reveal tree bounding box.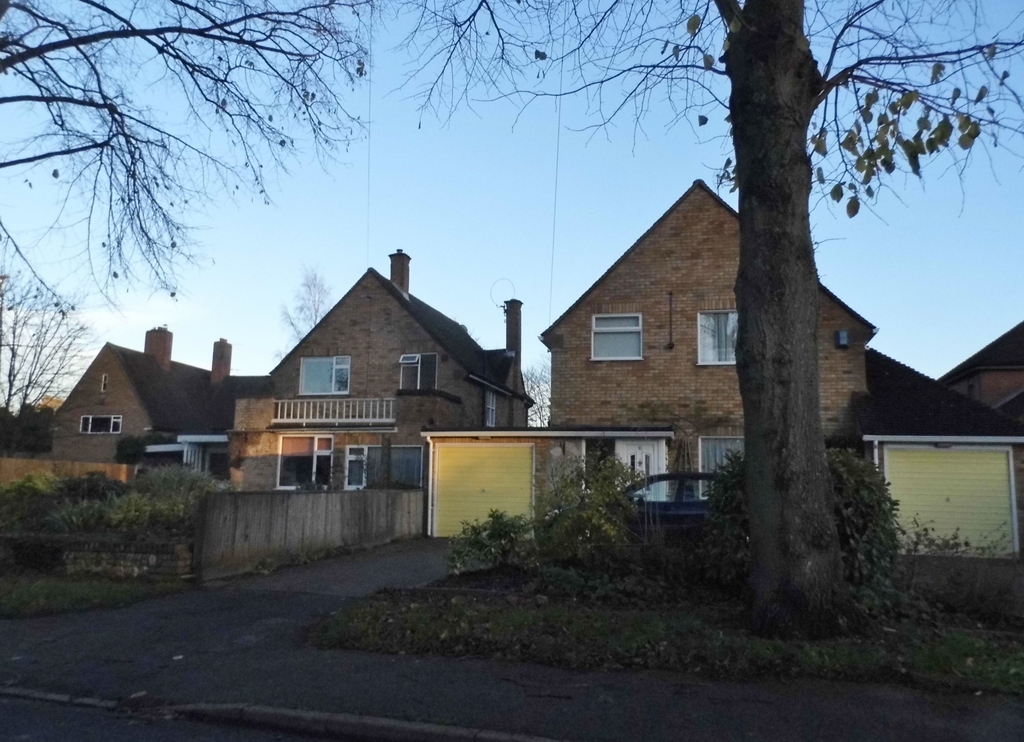
Revealed: detection(0, 0, 383, 324).
